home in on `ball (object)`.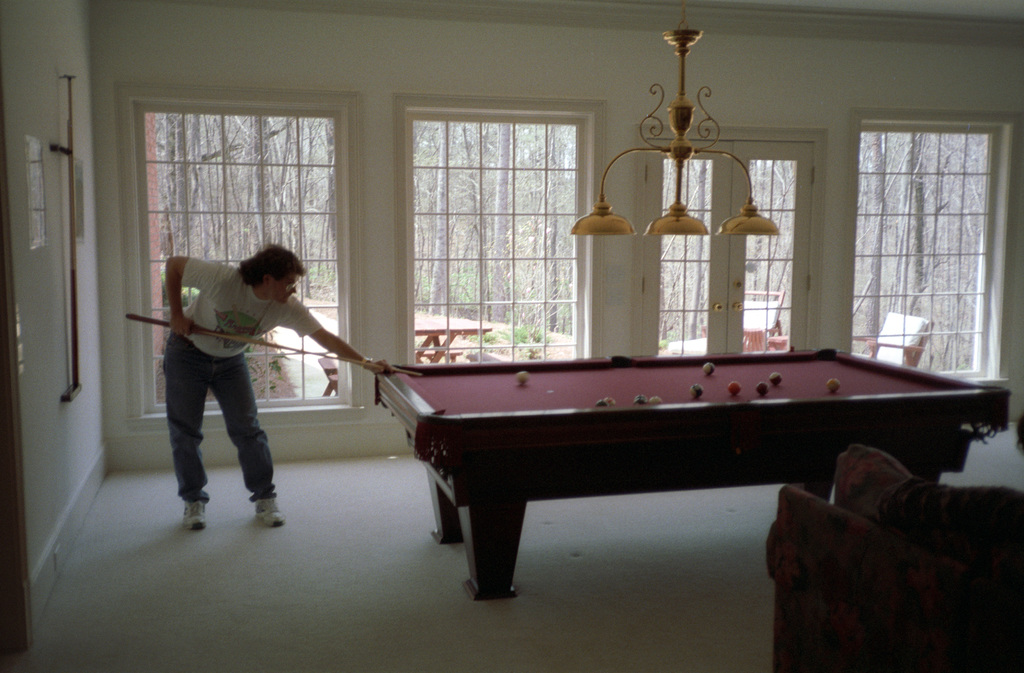
Homed in at crop(634, 394, 650, 403).
